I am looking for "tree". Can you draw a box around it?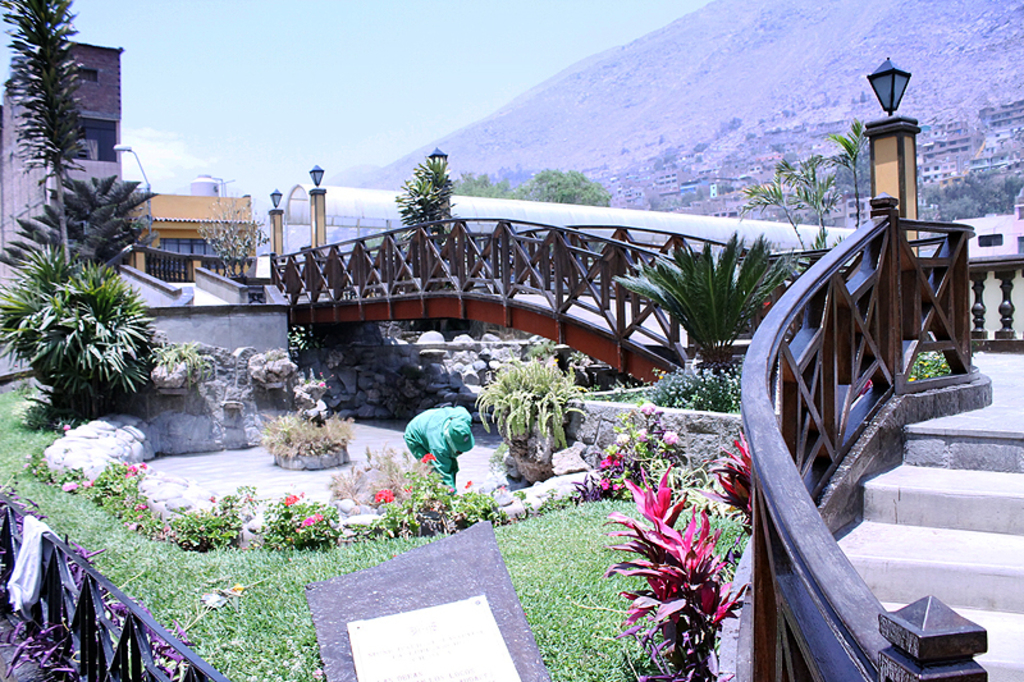
Sure, the bounding box is x1=378, y1=160, x2=460, y2=252.
